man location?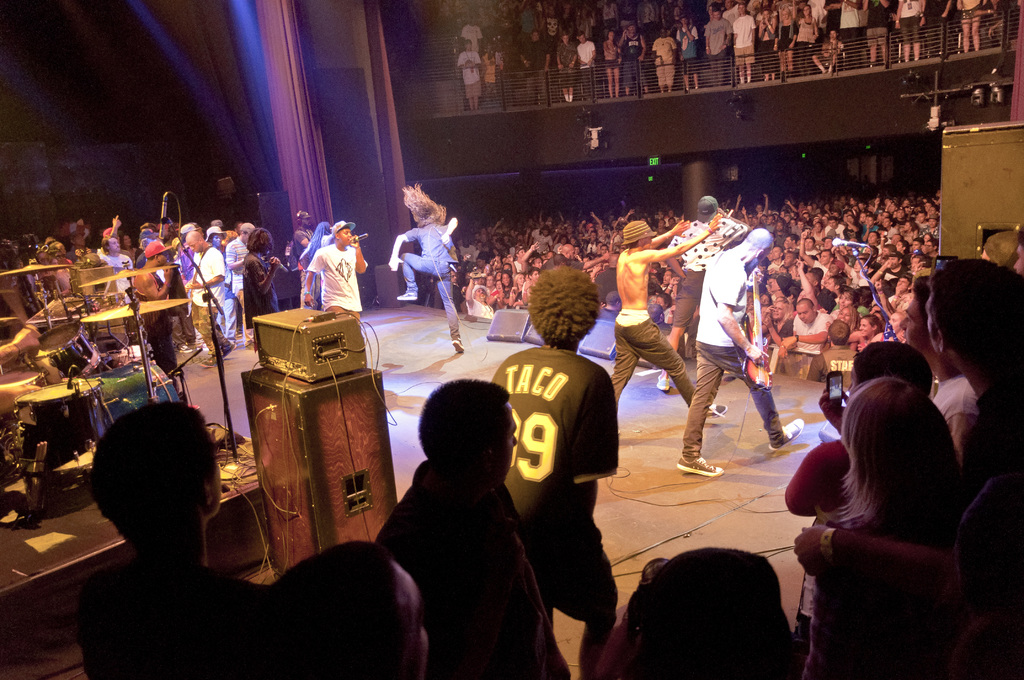
pyautogui.locateOnScreen(867, 0, 890, 61)
